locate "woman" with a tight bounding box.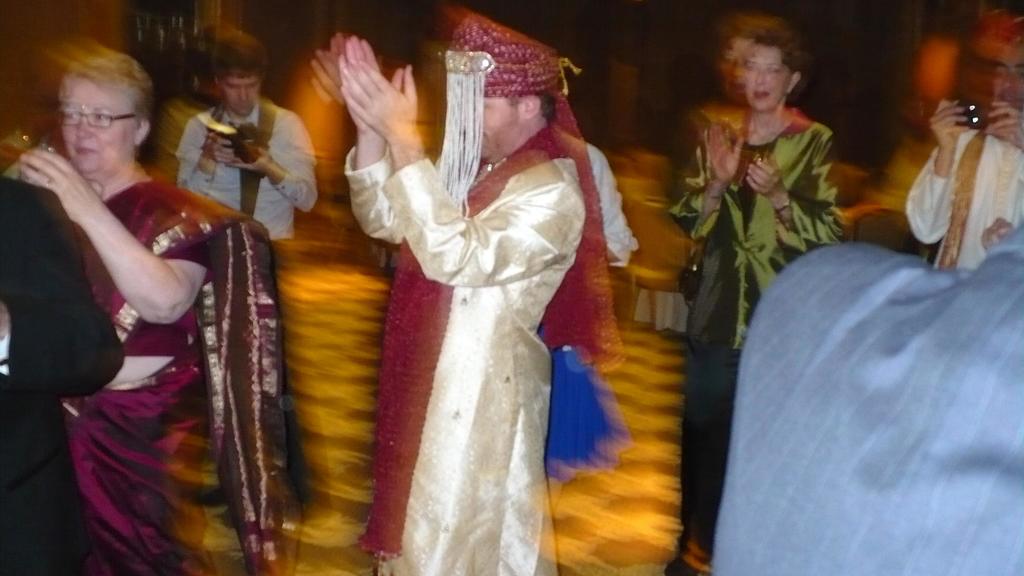
select_region(24, 44, 250, 575).
